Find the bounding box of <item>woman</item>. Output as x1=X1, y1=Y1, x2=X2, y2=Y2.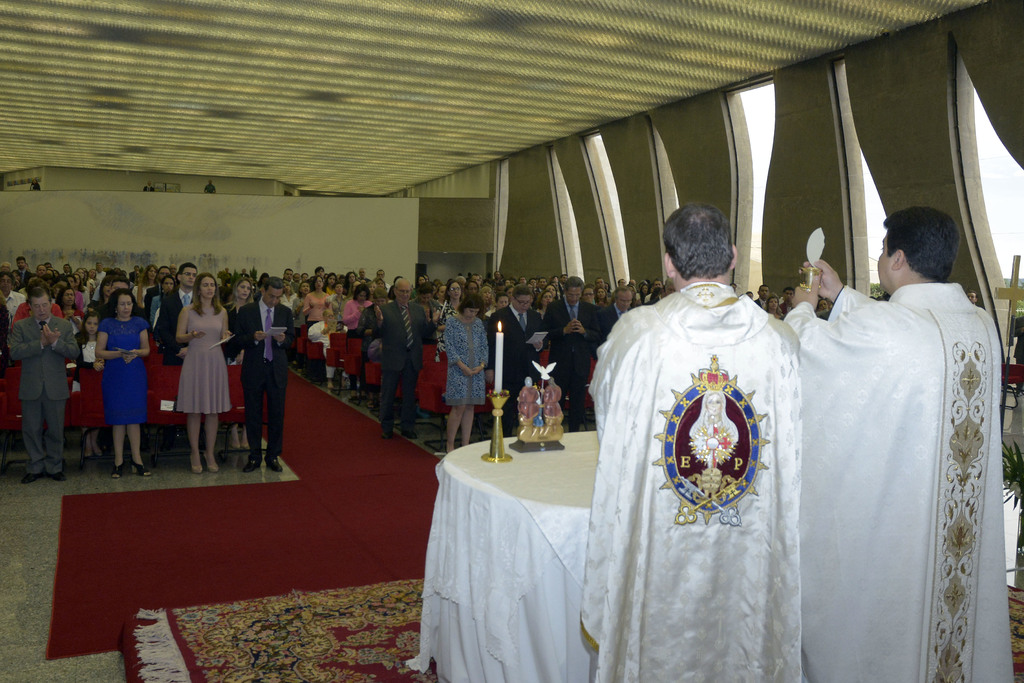
x1=367, y1=281, x2=377, y2=303.
